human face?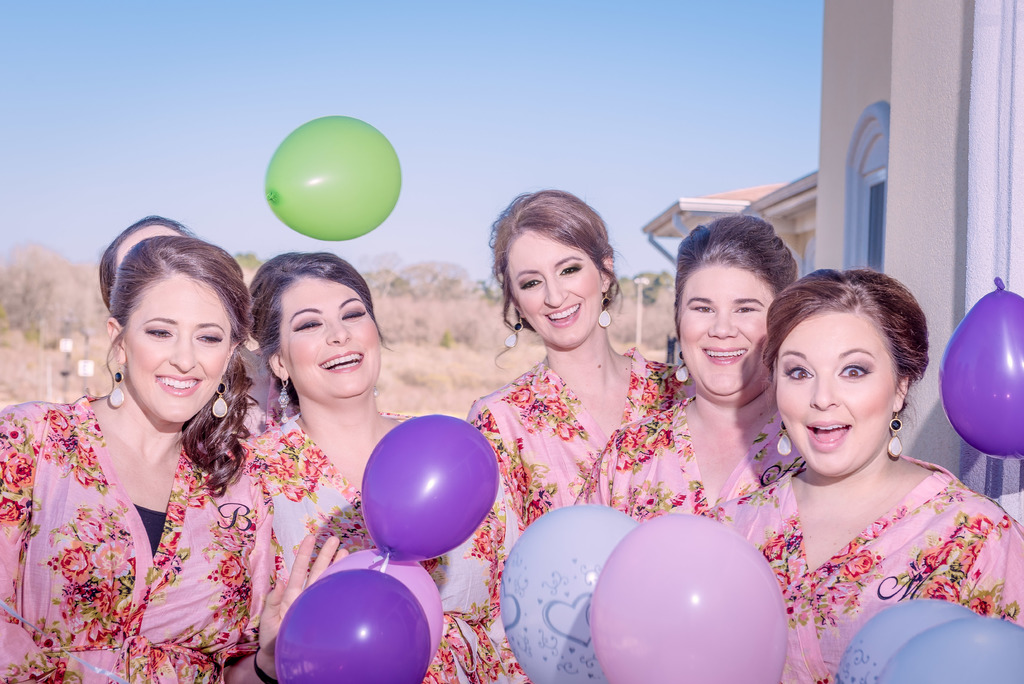
BBox(776, 306, 898, 476)
